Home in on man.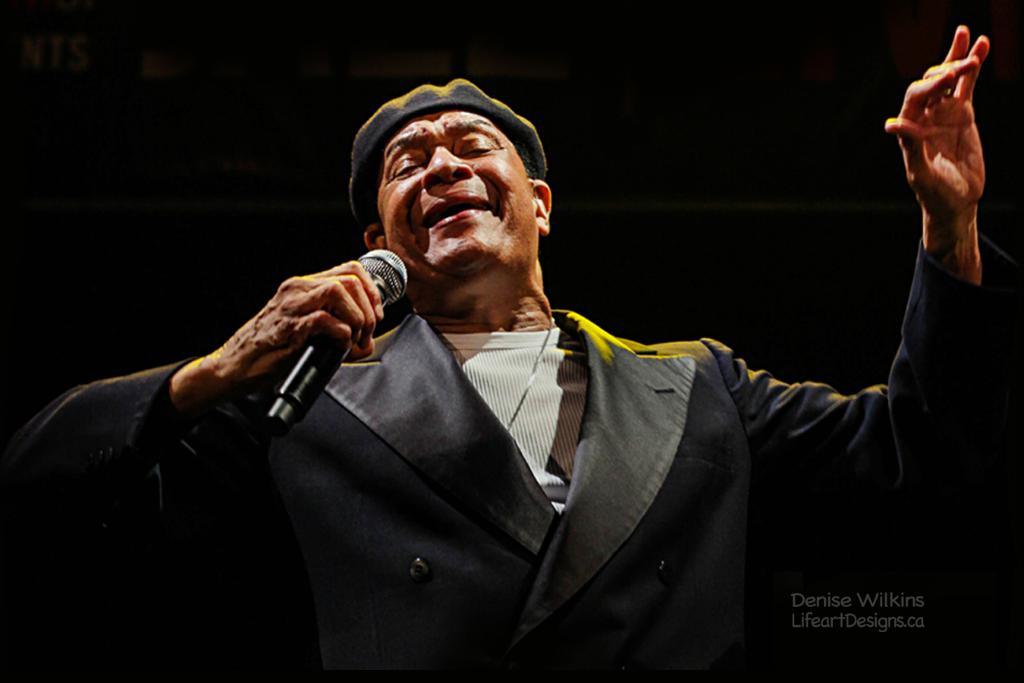
Homed in at x1=0 y1=25 x2=1023 y2=681.
